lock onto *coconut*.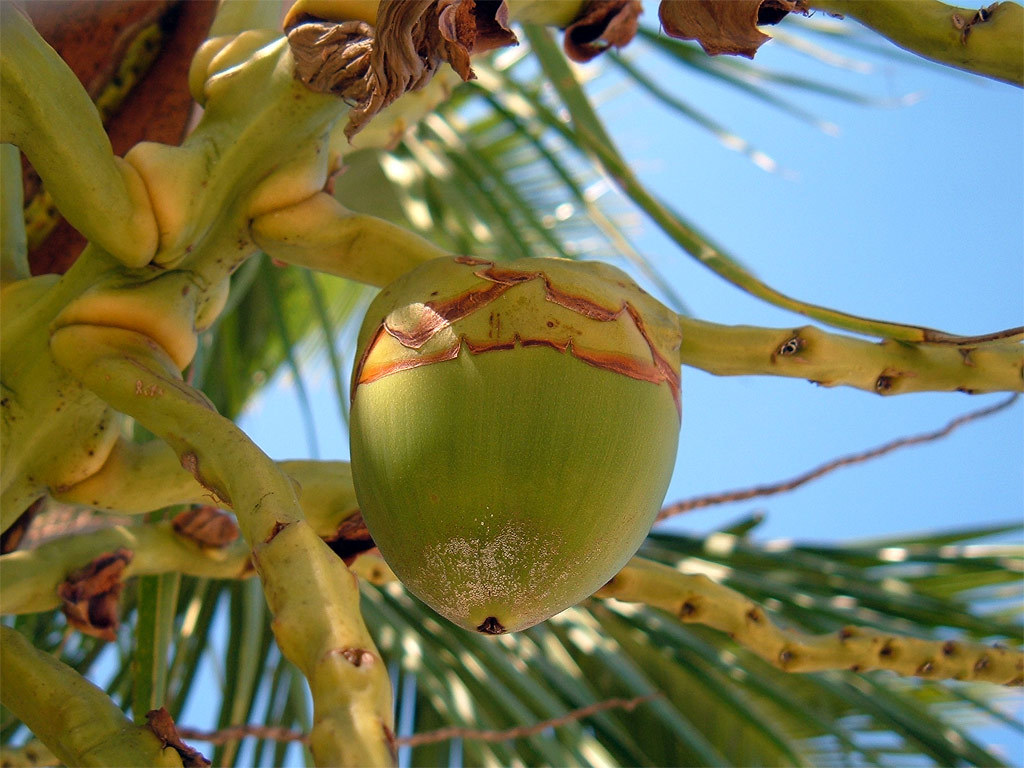
Locked: [left=349, top=255, right=686, bottom=637].
